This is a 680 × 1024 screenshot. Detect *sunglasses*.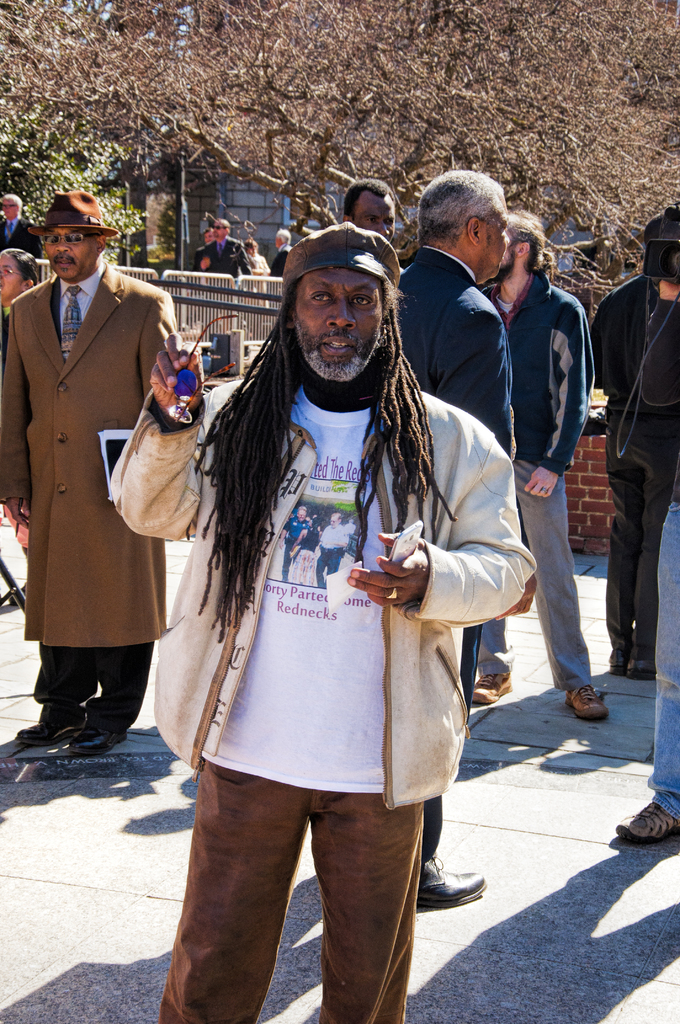
x1=211, y1=225, x2=231, y2=232.
